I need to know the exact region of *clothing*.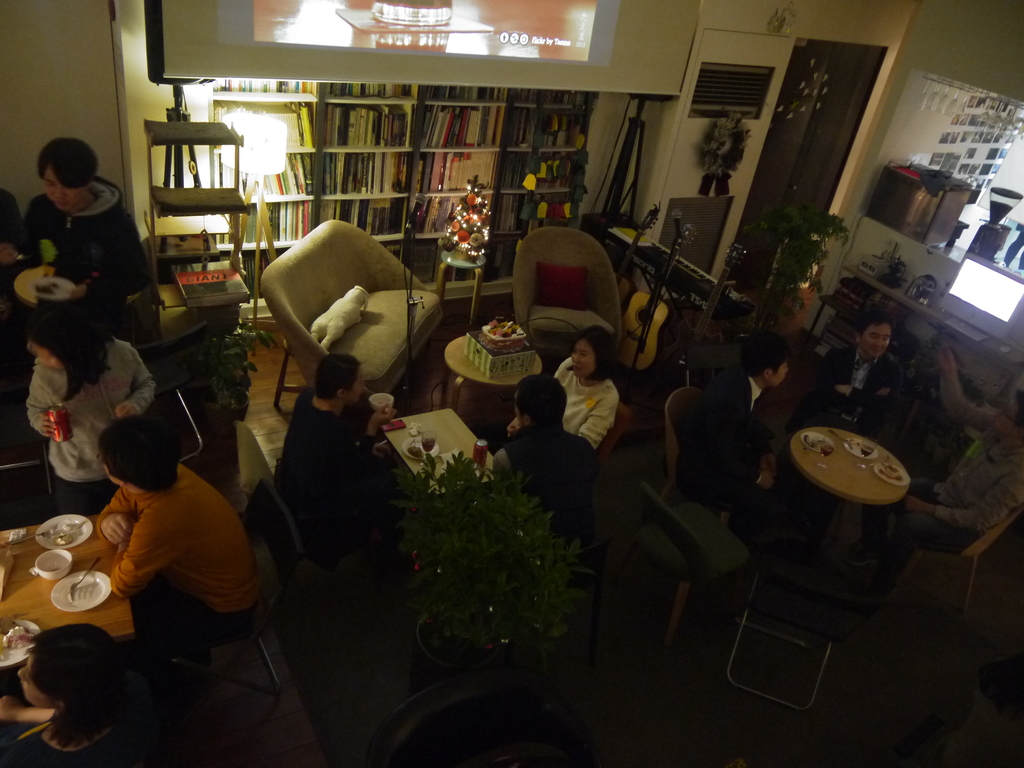
Region: (684, 364, 800, 580).
